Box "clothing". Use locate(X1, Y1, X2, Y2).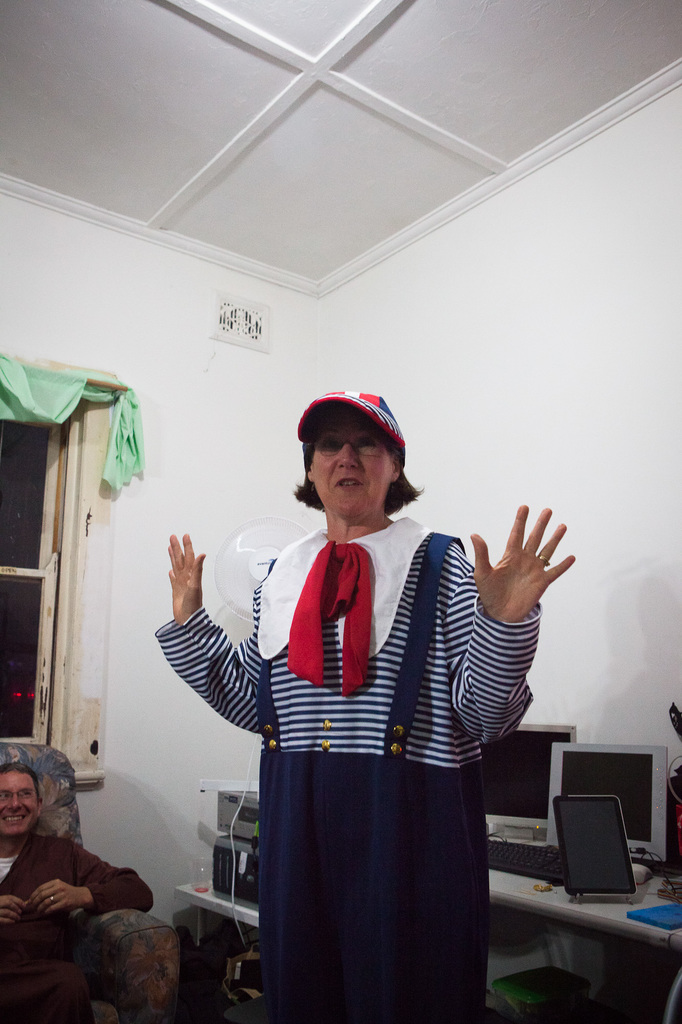
locate(189, 502, 545, 1017).
